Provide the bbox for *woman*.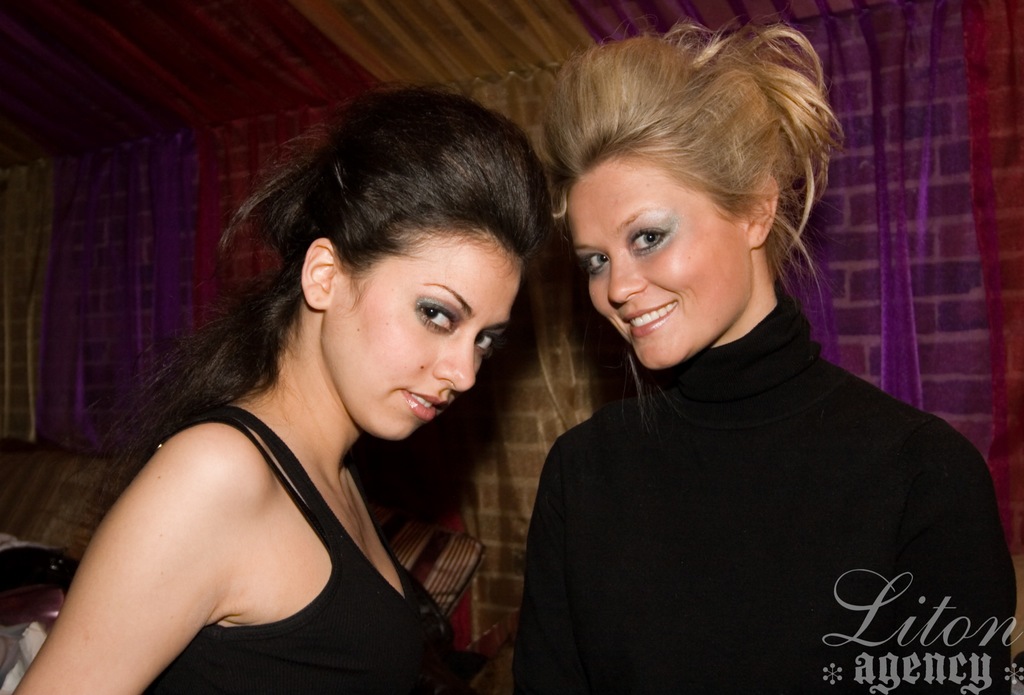
0,82,555,694.
